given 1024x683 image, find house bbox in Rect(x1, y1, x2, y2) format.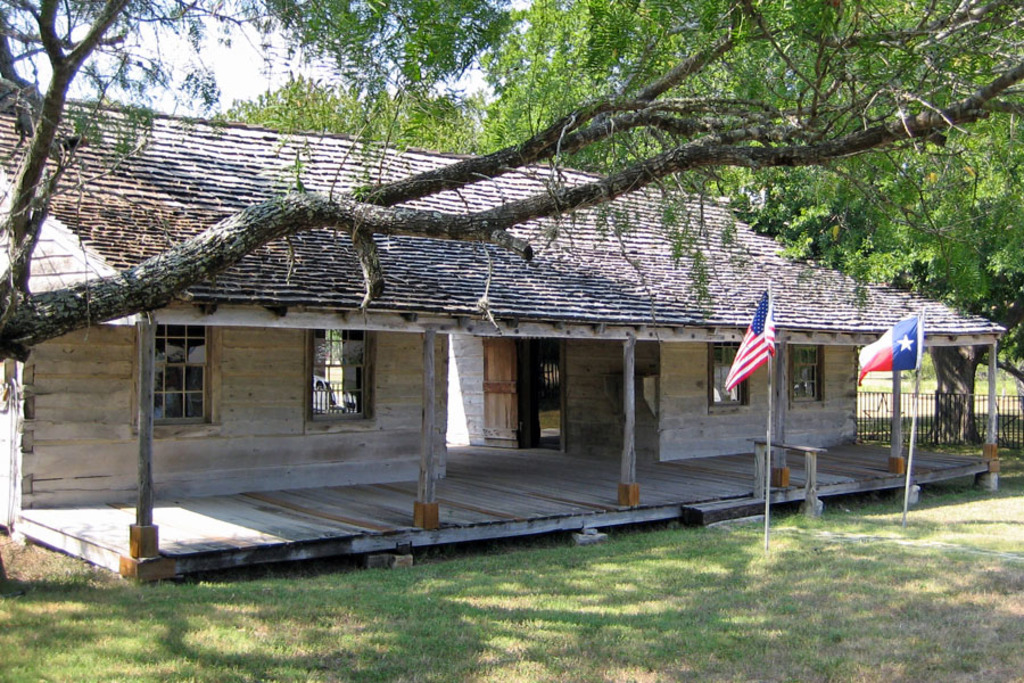
Rect(0, 102, 1011, 467).
